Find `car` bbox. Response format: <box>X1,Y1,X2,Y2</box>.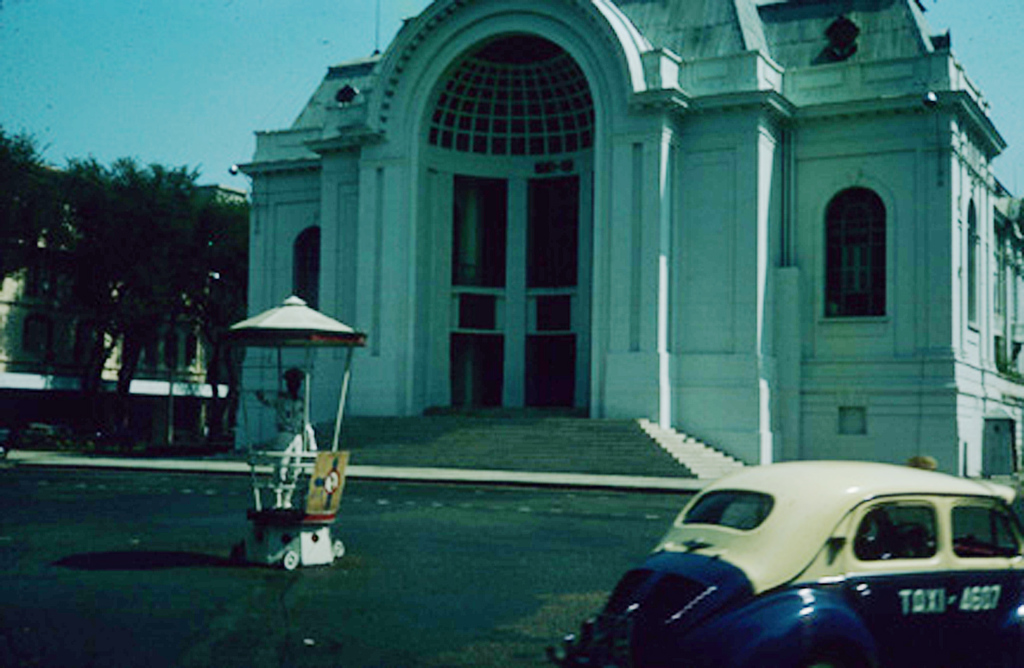
<box>166,431,203,443</box>.
